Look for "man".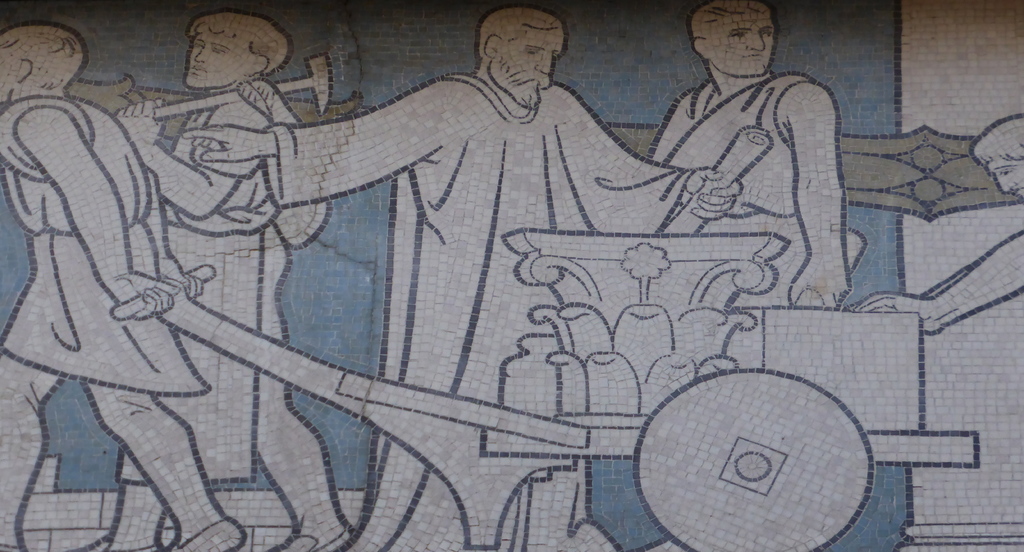
Found: crop(185, 8, 758, 551).
